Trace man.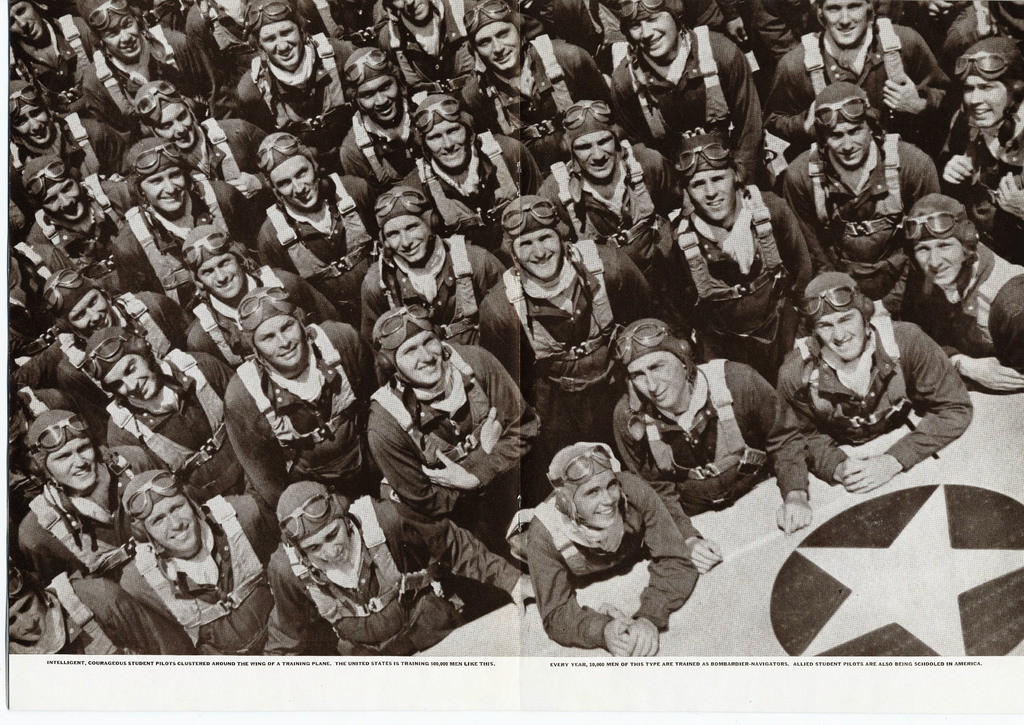
Traced to [607,0,772,173].
